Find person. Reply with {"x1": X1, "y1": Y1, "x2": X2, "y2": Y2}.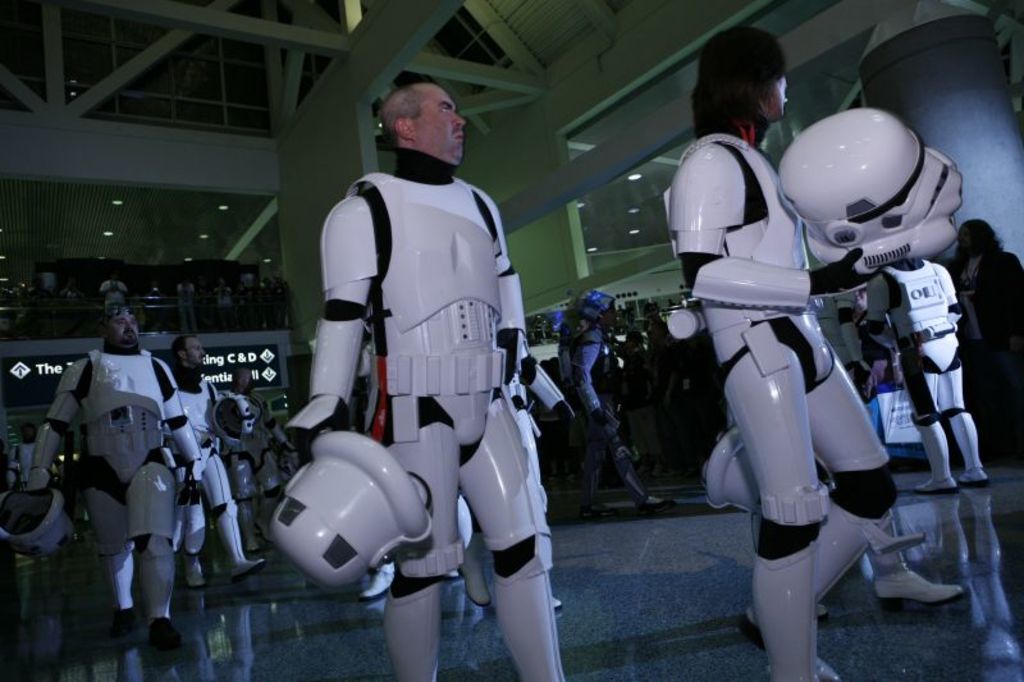
{"x1": 616, "y1": 330, "x2": 655, "y2": 449}.
